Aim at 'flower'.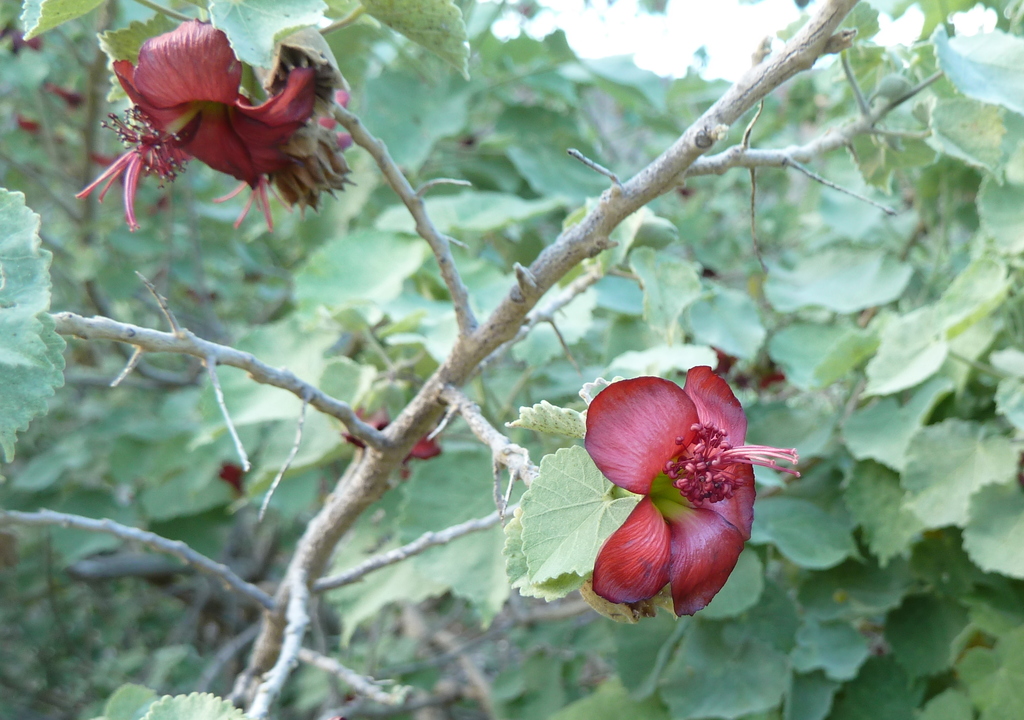
Aimed at <region>72, 20, 332, 241</region>.
